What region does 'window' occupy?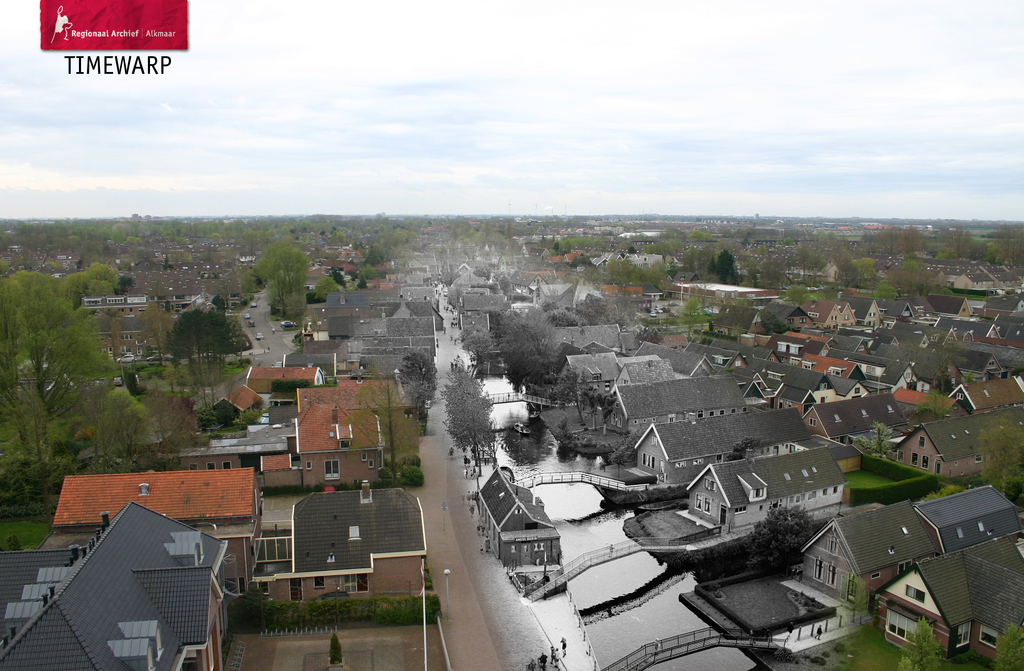
x1=829 y1=314 x2=837 y2=324.
